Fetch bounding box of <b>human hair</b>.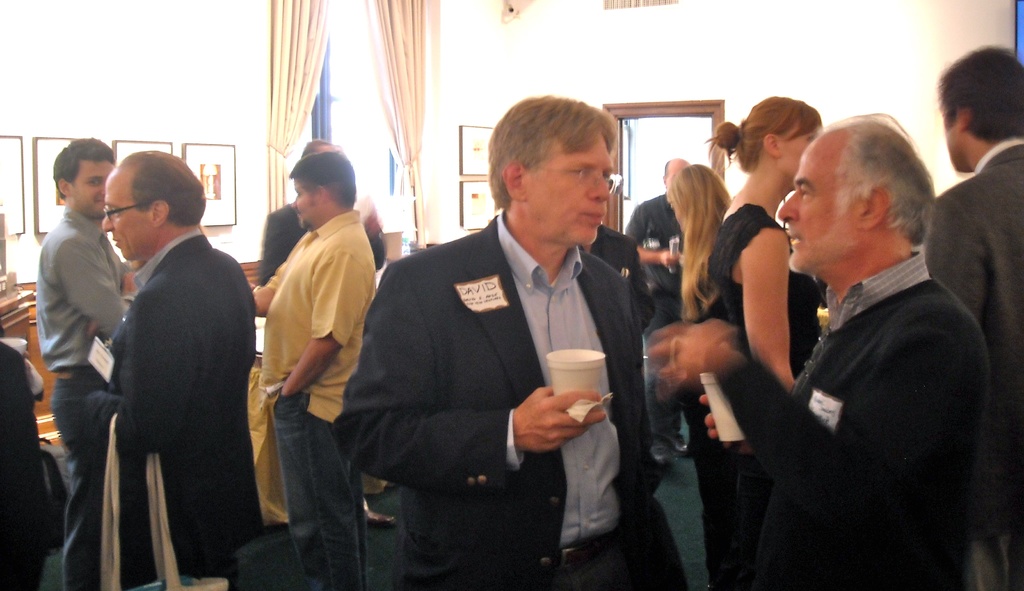
Bbox: pyautogui.locateOnScreen(796, 113, 927, 248).
